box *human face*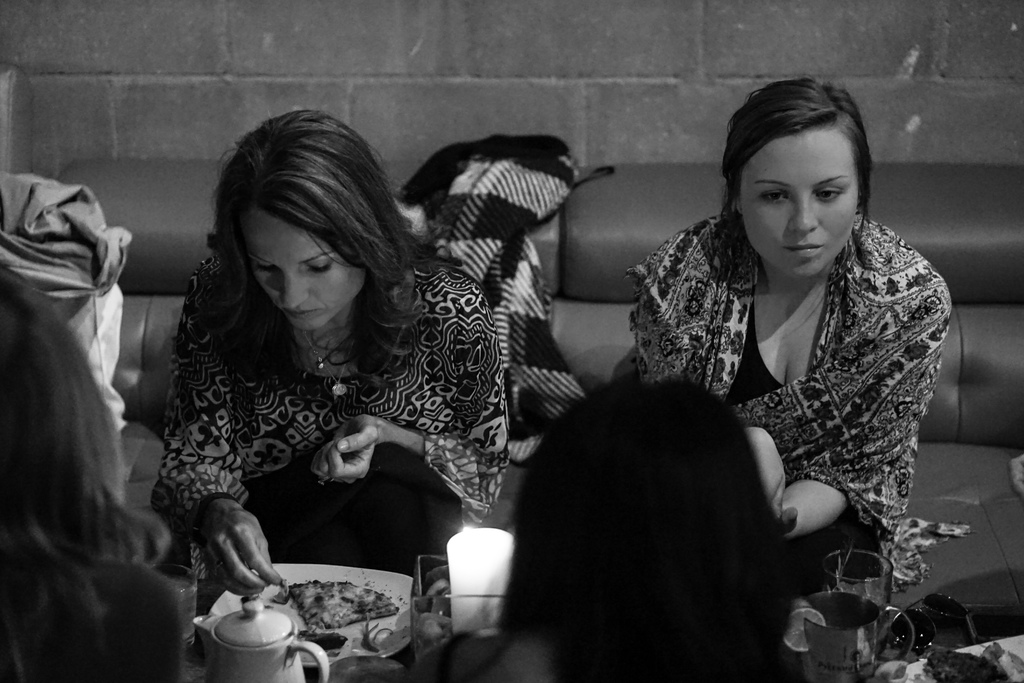
(left=744, top=126, right=860, bottom=289)
